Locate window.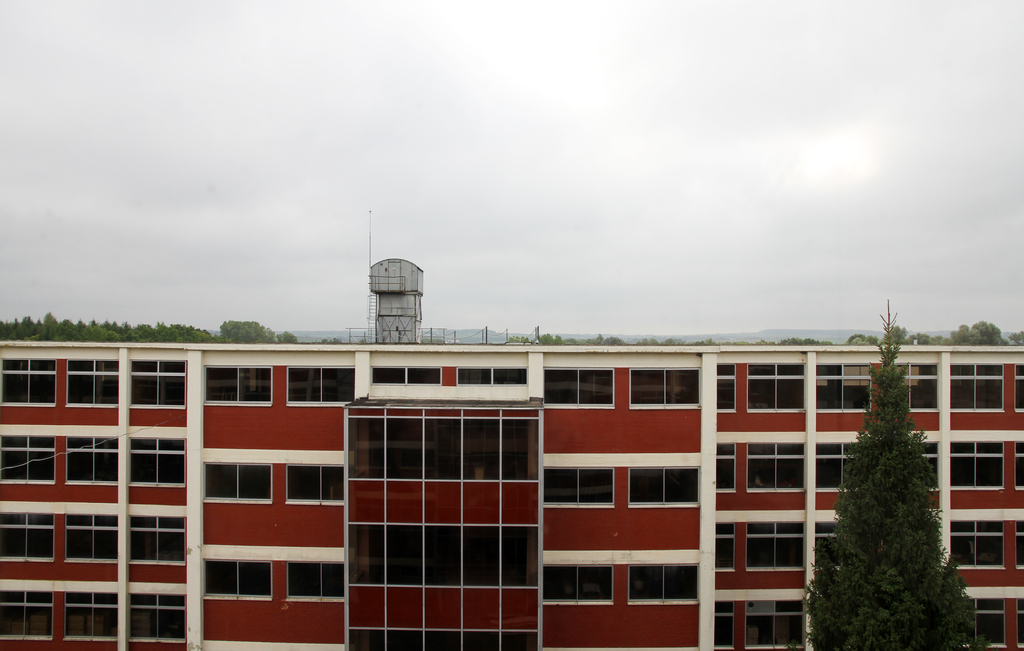
Bounding box: detection(0, 515, 58, 560).
